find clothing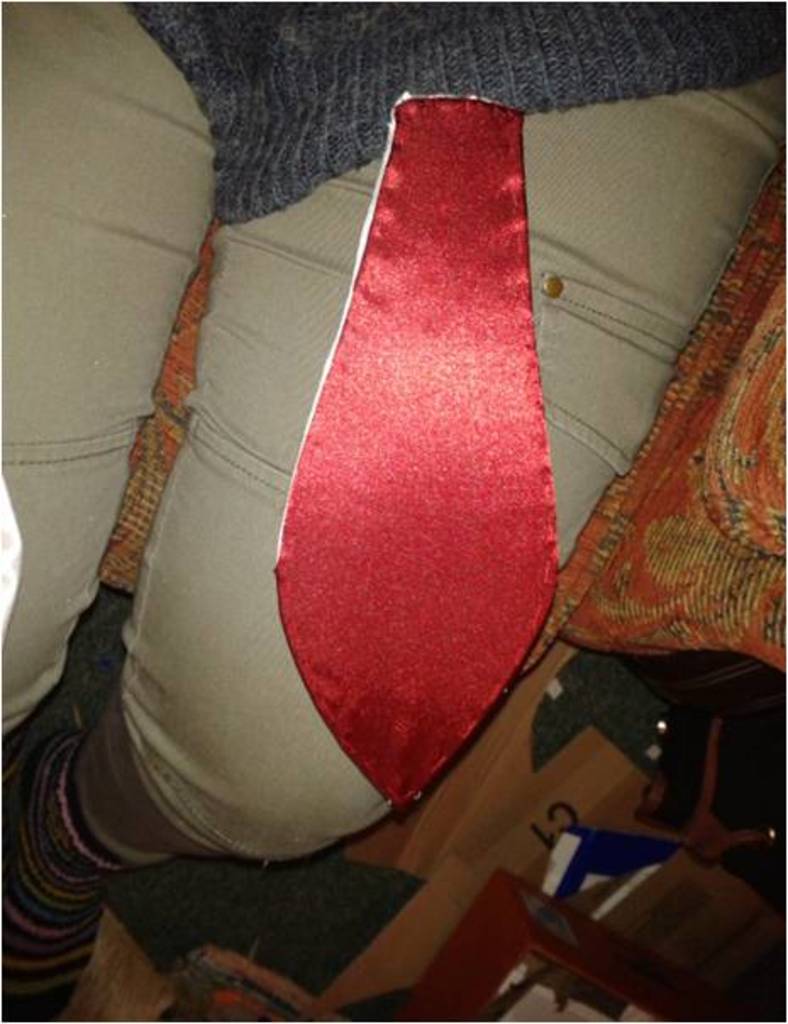
<region>0, 0, 786, 861</region>
